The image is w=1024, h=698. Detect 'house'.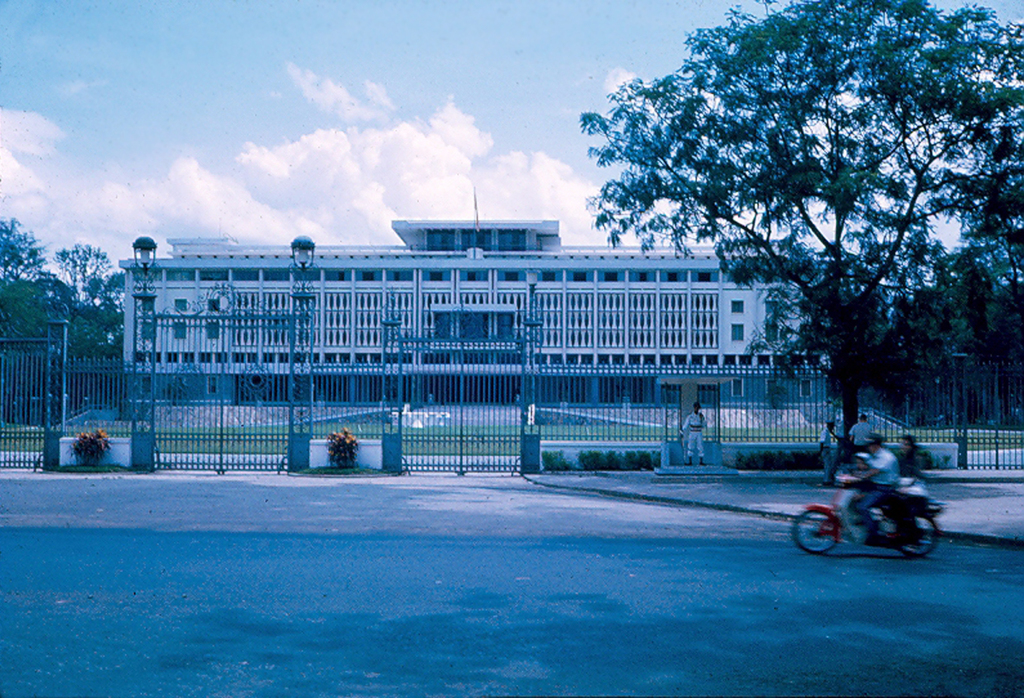
Detection: select_region(114, 216, 892, 443).
